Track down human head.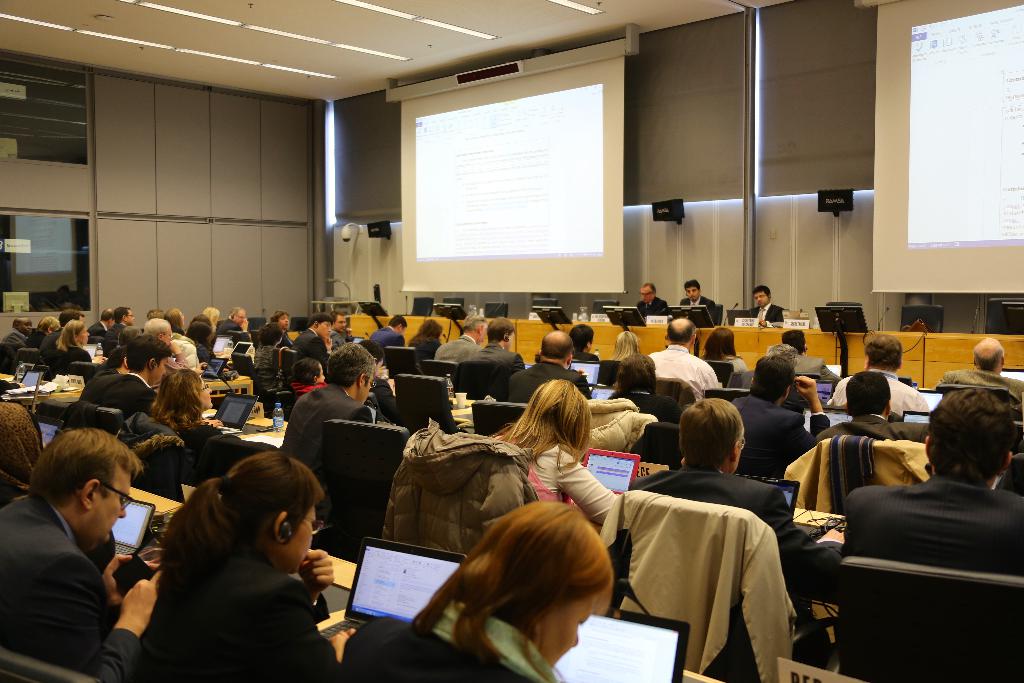
Tracked to box(780, 328, 806, 356).
